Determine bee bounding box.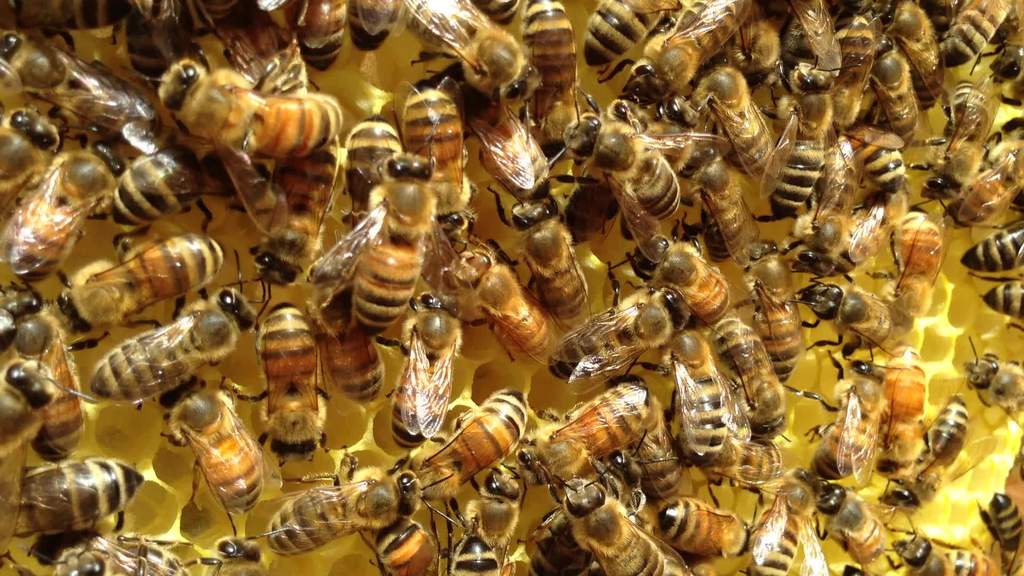
Determined: [x1=519, y1=388, x2=659, y2=503].
